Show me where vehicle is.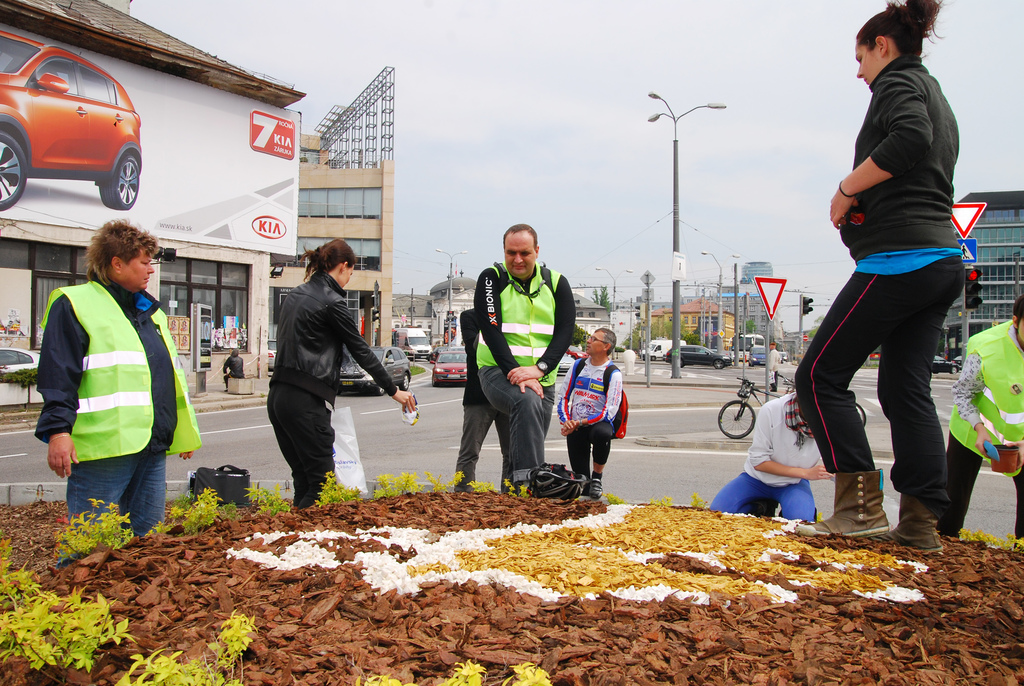
vehicle is at 0 348 44 375.
